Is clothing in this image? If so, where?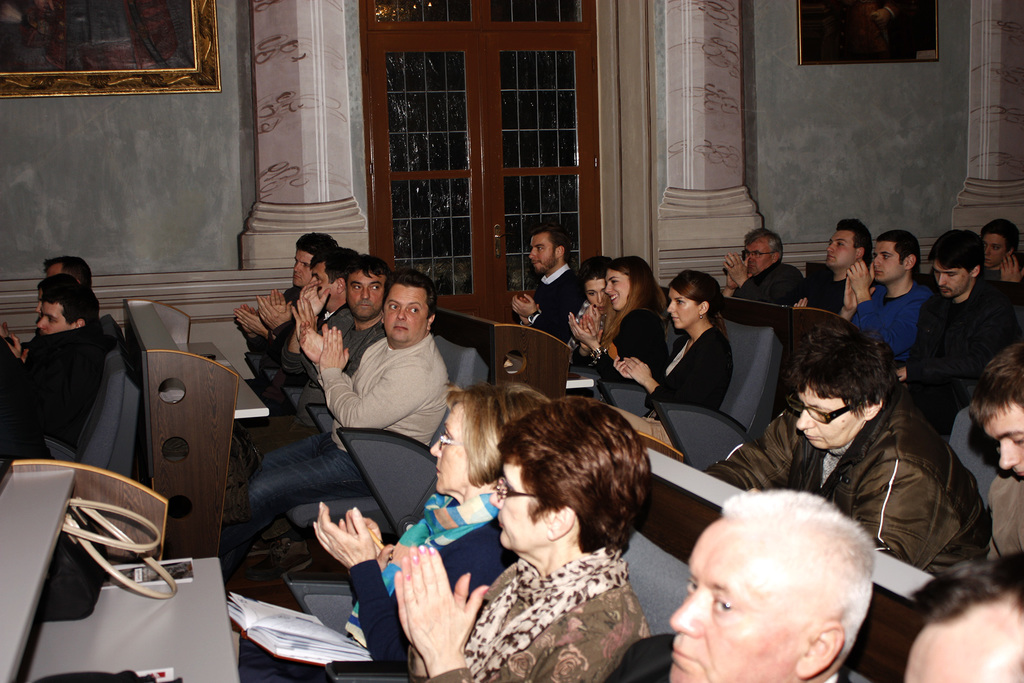
Yes, at 988 470 1023 570.
